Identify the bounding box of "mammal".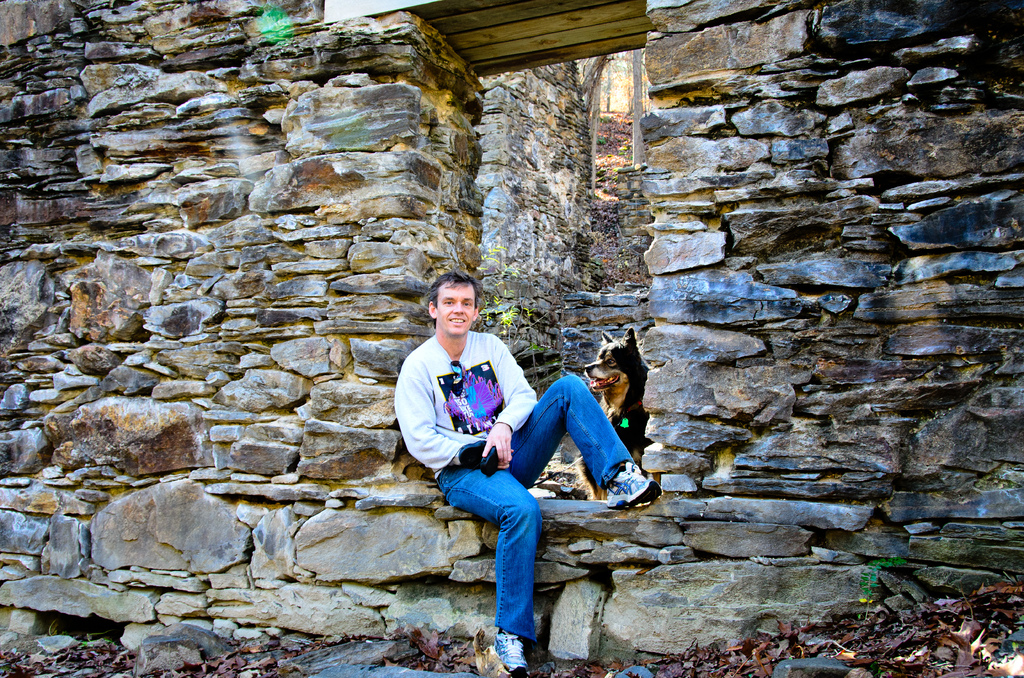
393,268,655,670.
